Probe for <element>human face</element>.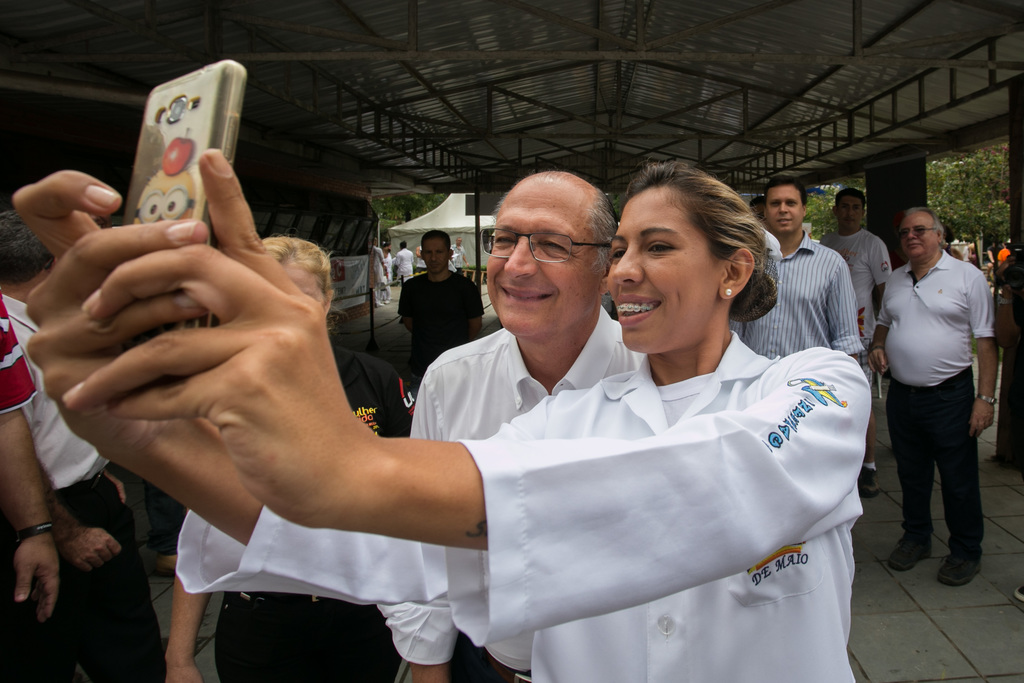
Probe result: <bbox>837, 193, 867, 230</bbox>.
